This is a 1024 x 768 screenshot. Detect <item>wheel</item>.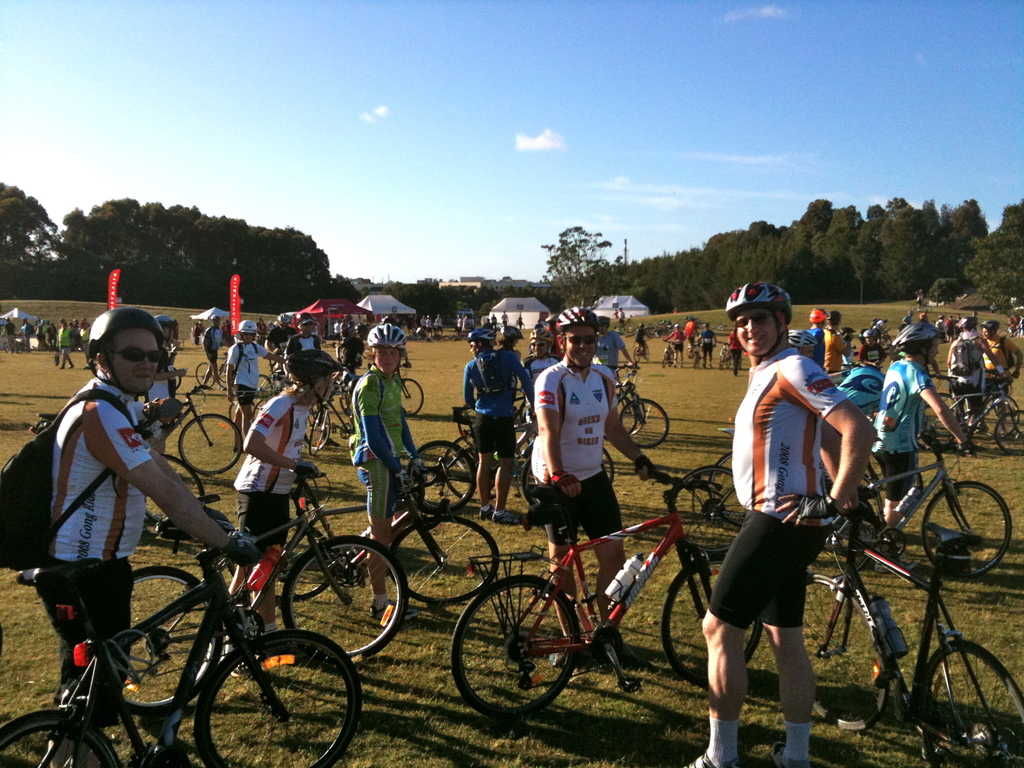
{"x1": 408, "y1": 436, "x2": 483, "y2": 513}.
